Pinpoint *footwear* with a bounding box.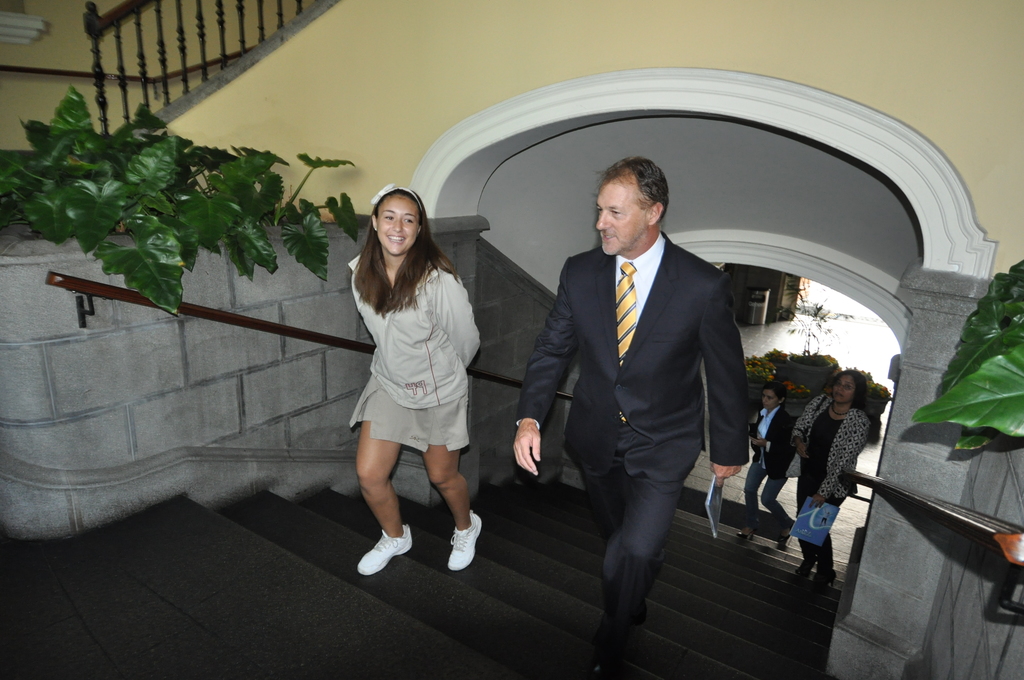
detection(778, 517, 803, 543).
